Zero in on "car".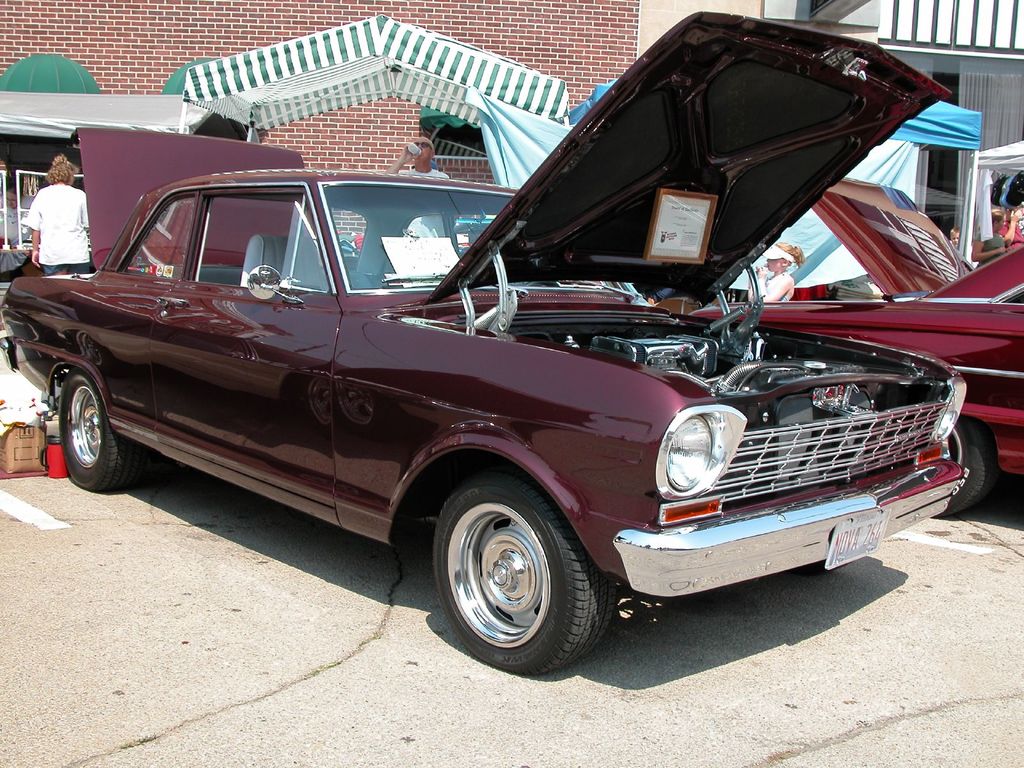
Zeroed in: <region>691, 188, 1023, 520</region>.
